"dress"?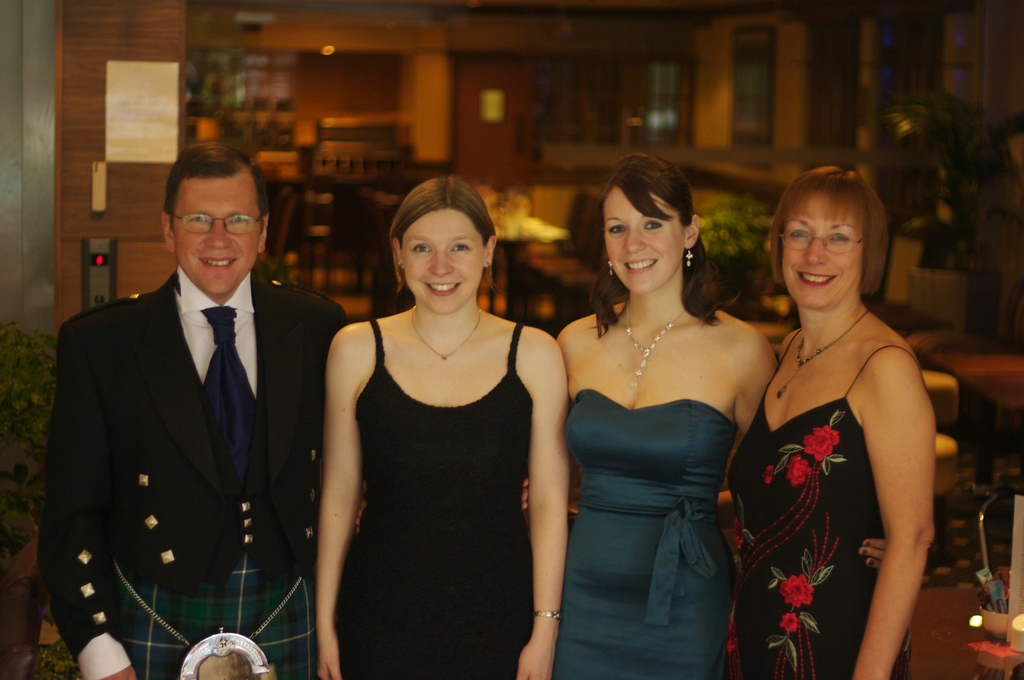
550 389 737 679
